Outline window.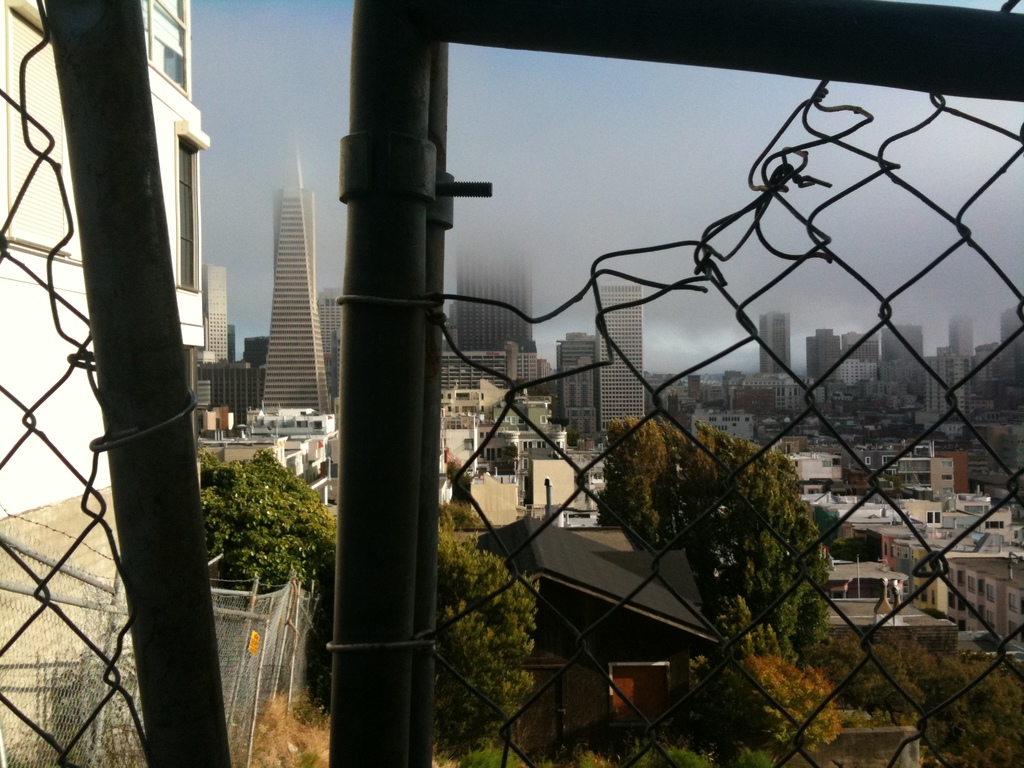
Outline: 589:469:603:479.
